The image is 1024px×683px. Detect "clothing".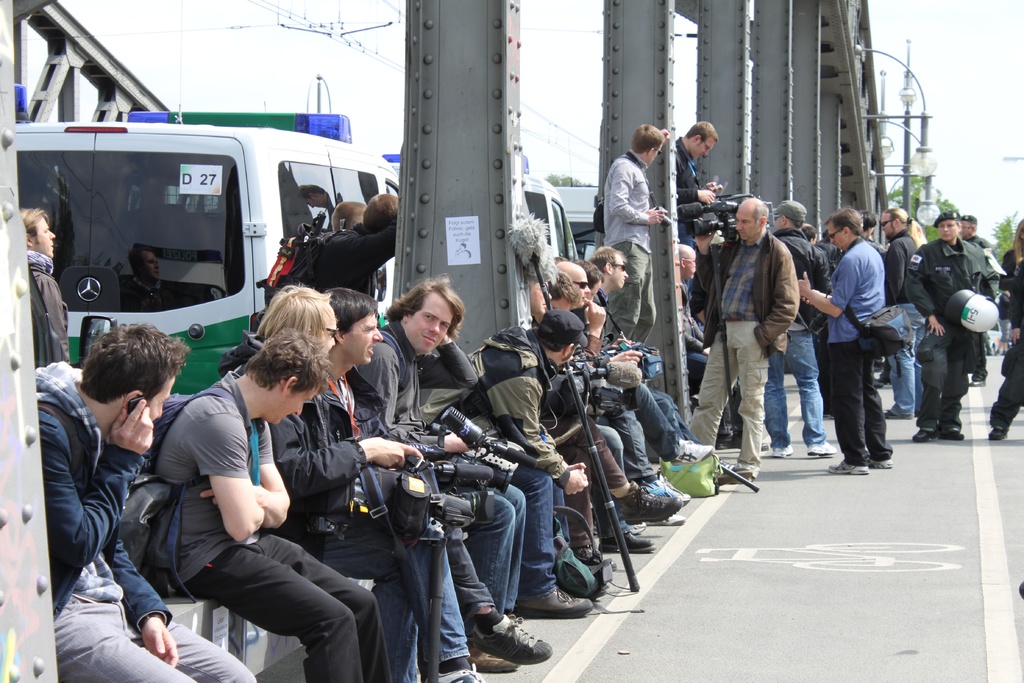
Detection: [x1=603, y1=146, x2=654, y2=327].
